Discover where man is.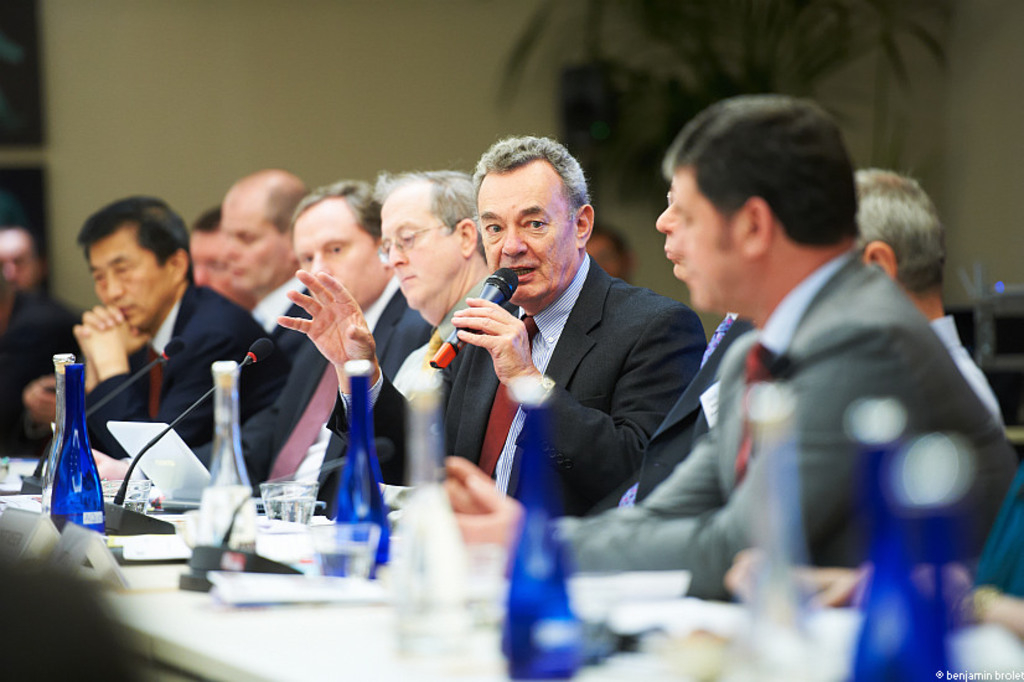
Discovered at l=593, t=179, r=776, b=525.
